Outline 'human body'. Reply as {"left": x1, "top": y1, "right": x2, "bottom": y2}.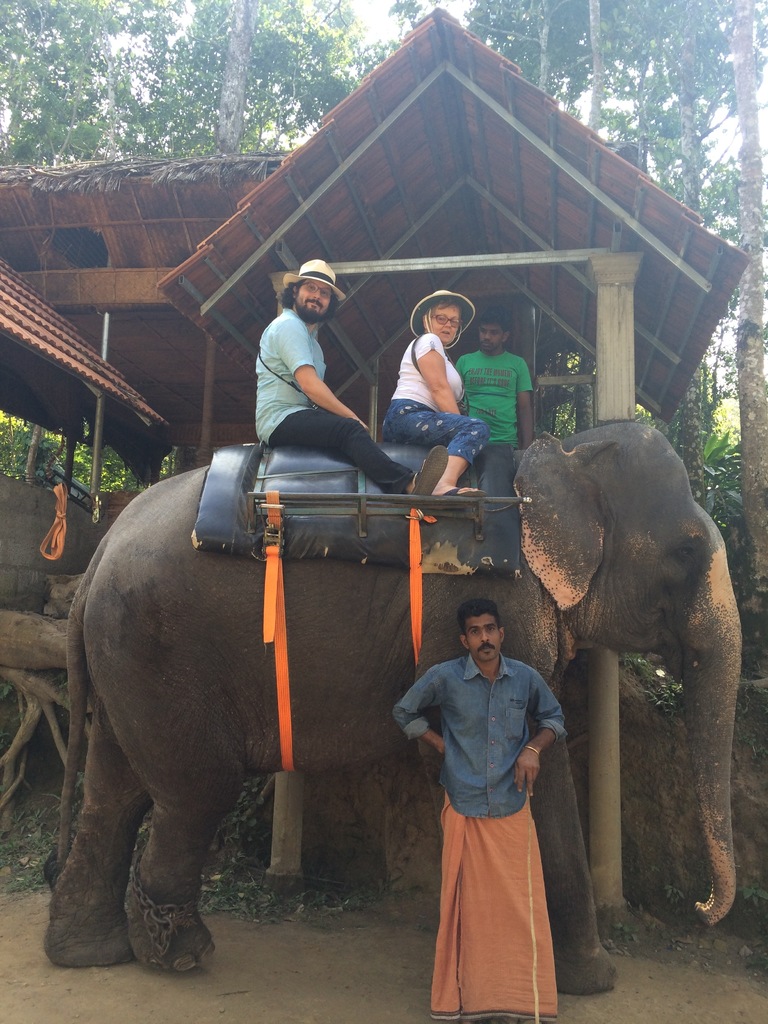
{"left": 413, "top": 588, "right": 584, "bottom": 1019}.
